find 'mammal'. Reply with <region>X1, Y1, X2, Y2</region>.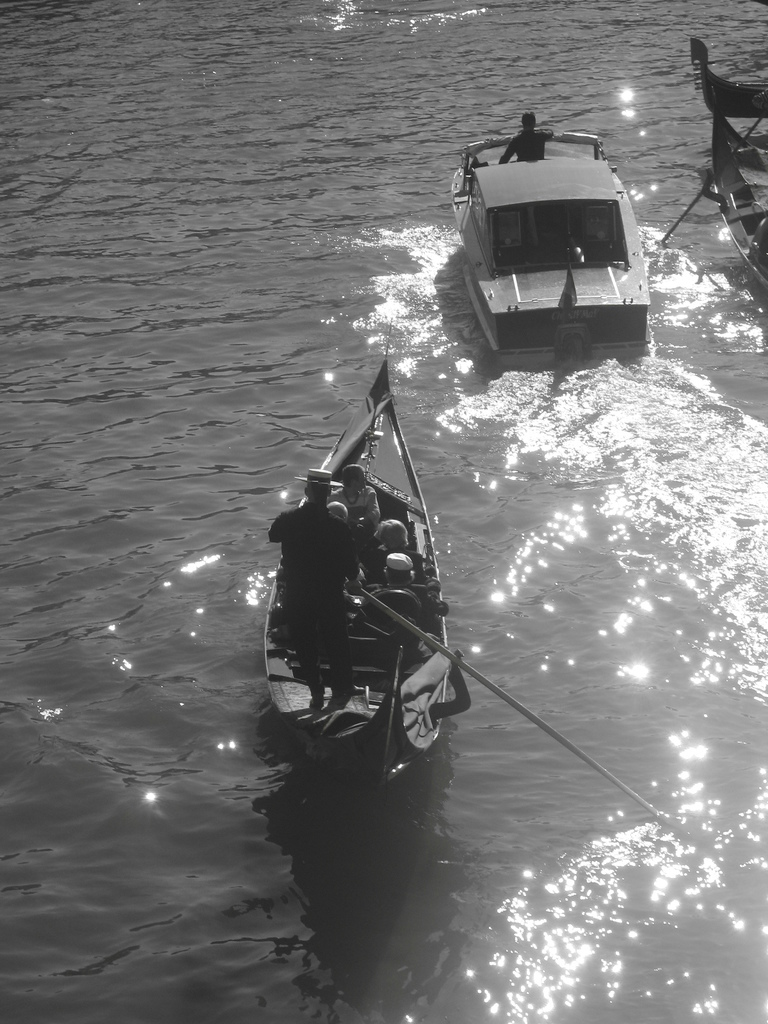
<region>326, 458, 382, 537</region>.
